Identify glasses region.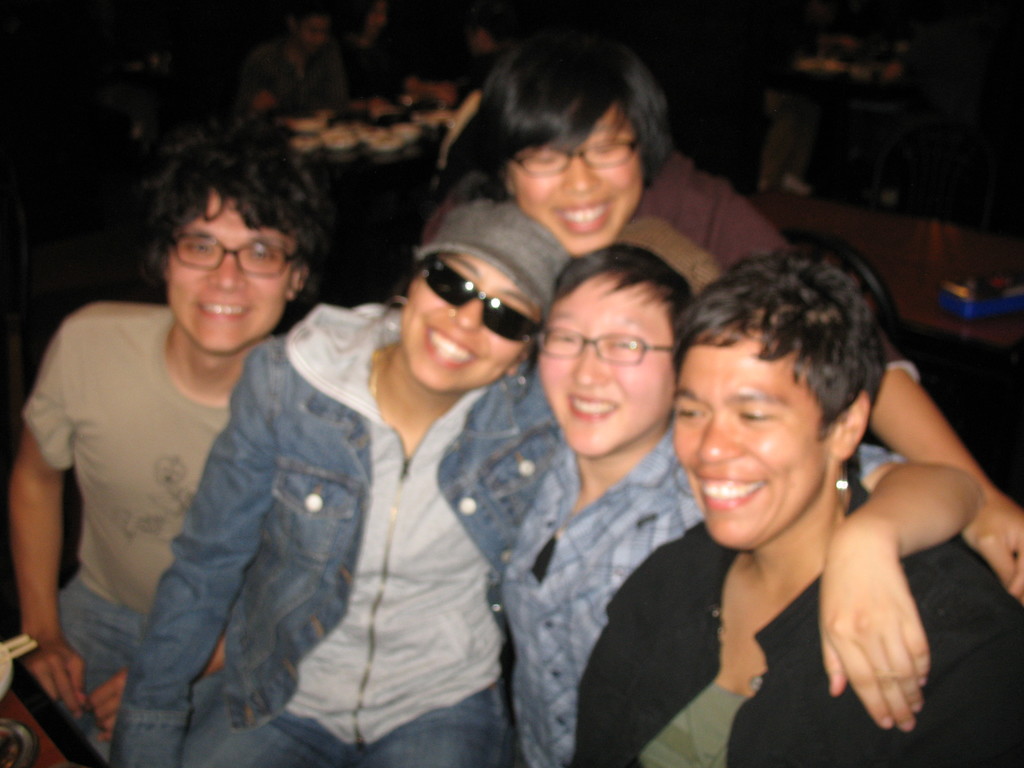
Region: l=508, t=135, r=639, b=181.
